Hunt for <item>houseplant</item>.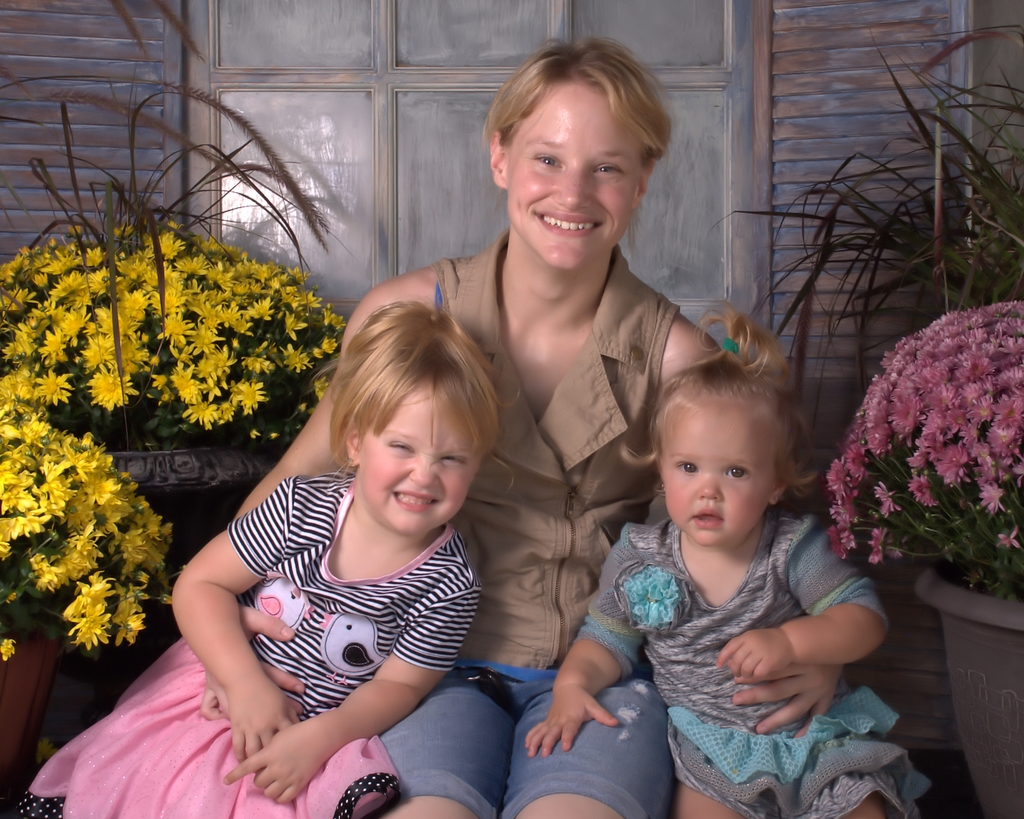
Hunted down at bbox=[0, 199, 362, 562].
